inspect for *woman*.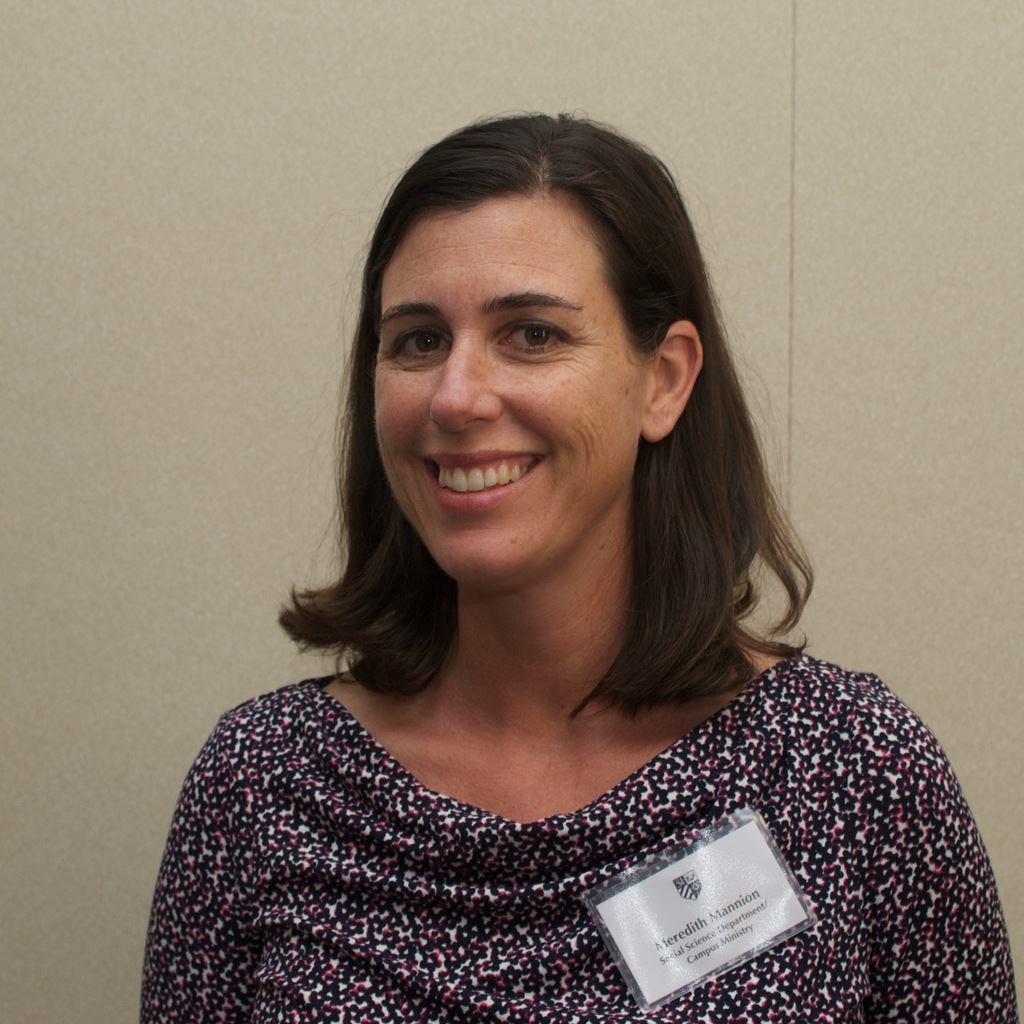
Inspection: crop(133, 112, 1022, 1020).
